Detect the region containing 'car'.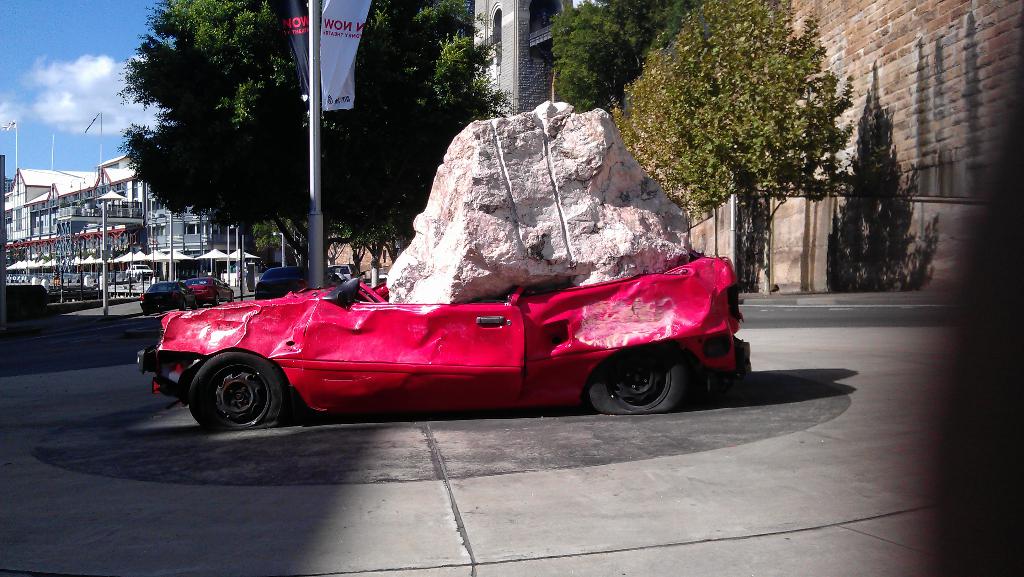
crop(141, 282, 204, 314).
